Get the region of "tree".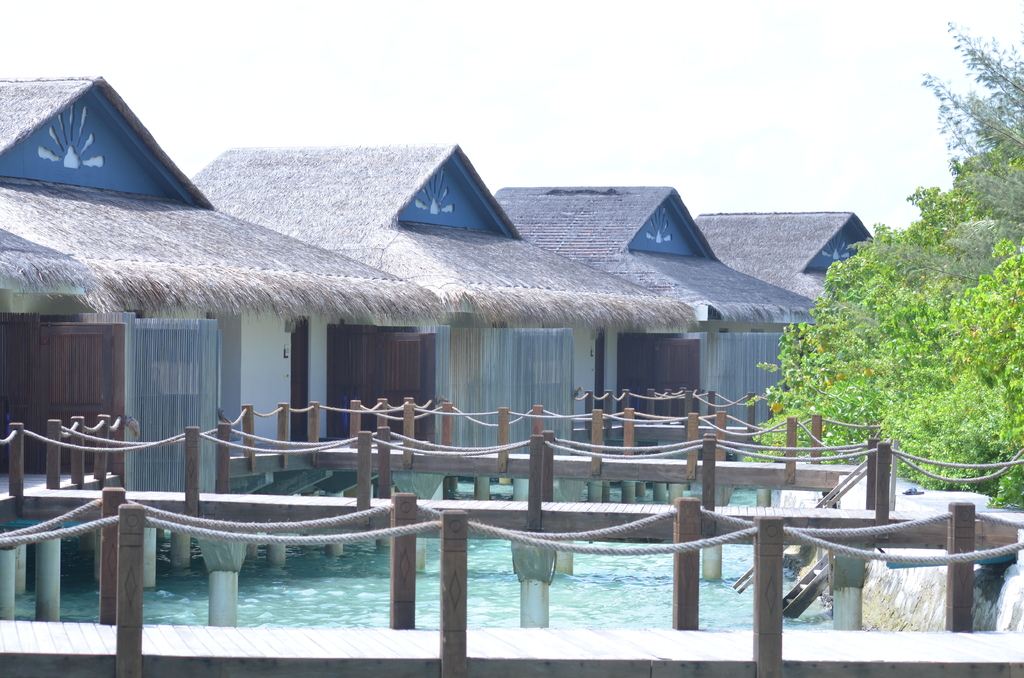
751,21,1023,509.
